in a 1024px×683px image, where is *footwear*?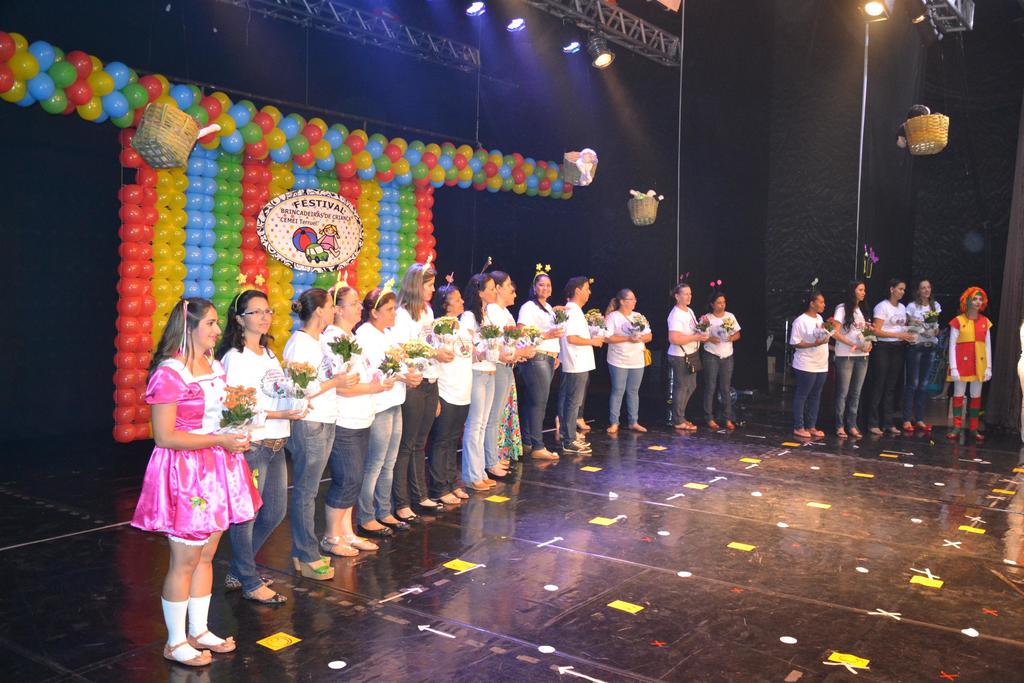
<region>442, 492, 460, 504</region>.
